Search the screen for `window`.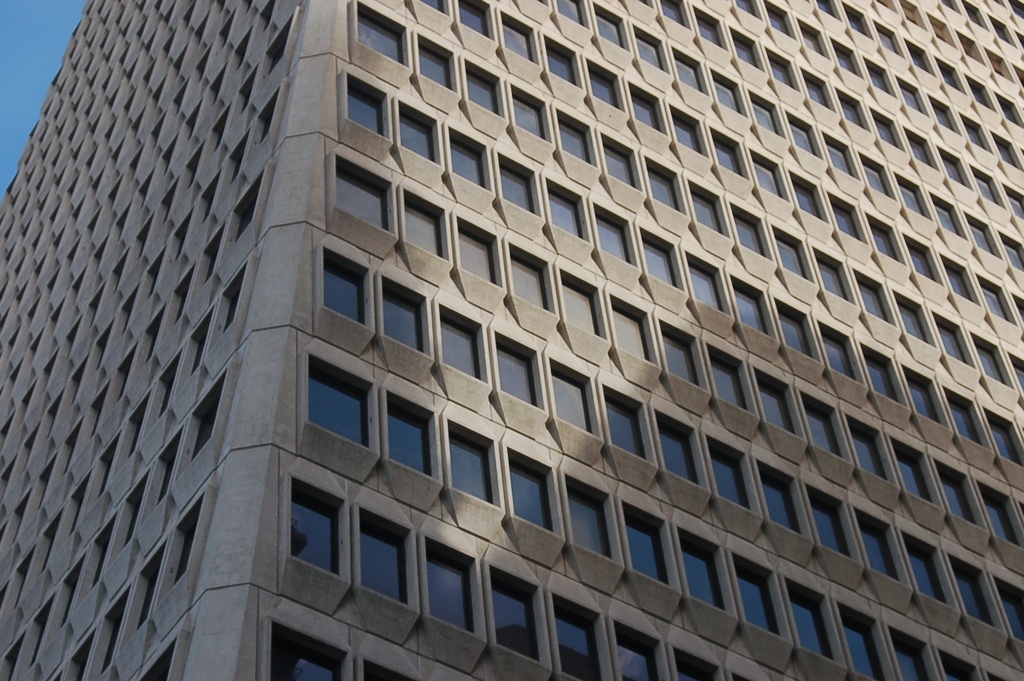
Found at box=[812, 493, 848, 560].
